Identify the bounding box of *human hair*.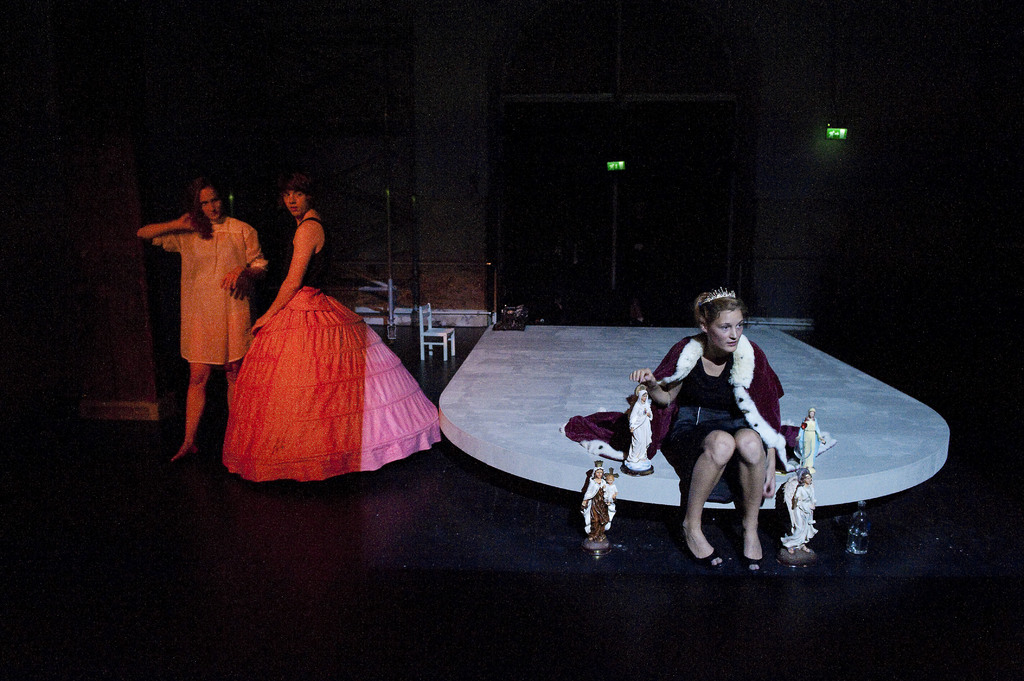
bbox(275, 173, 311, 209).
